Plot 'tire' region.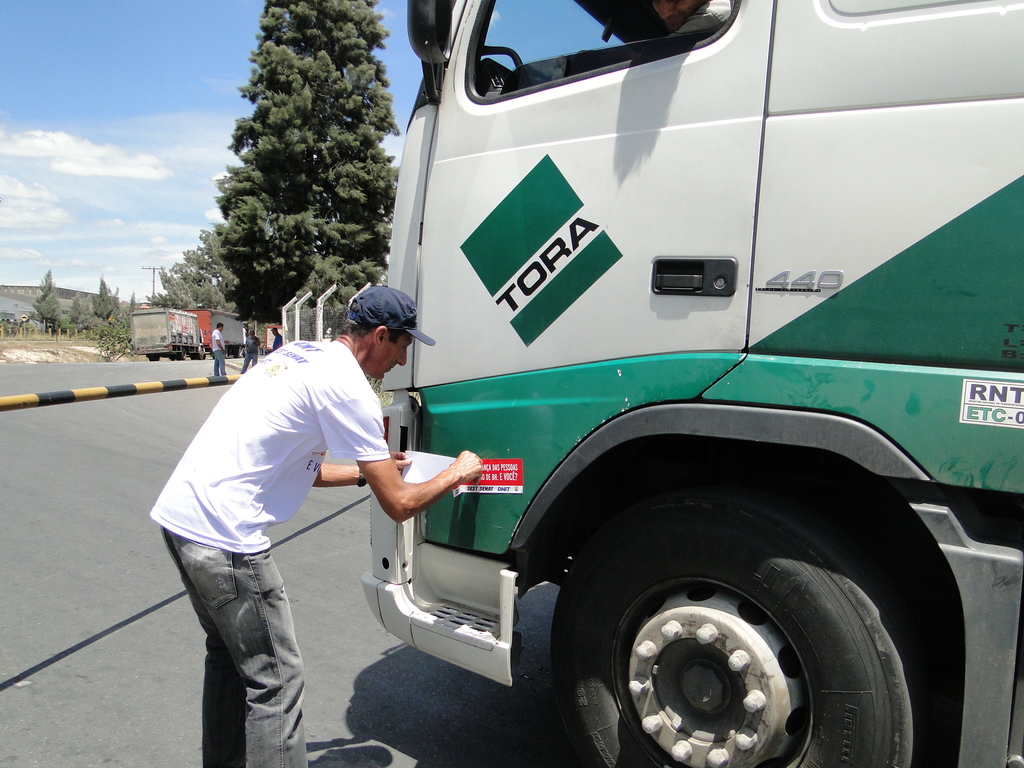
Plotted at 553/487/915/767.
